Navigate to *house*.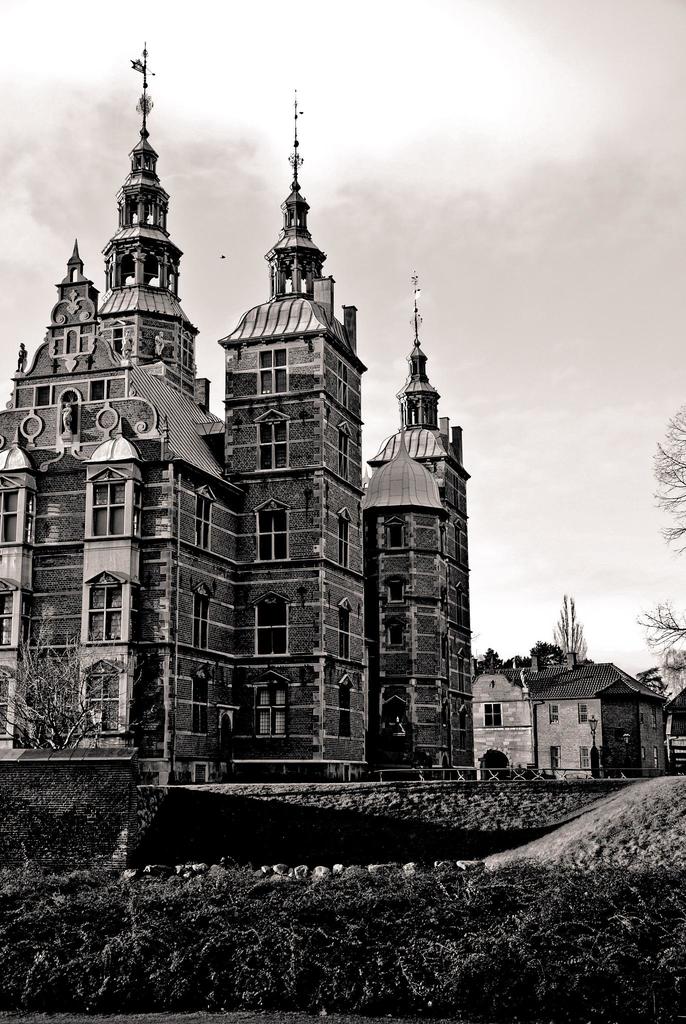
Navigation target: Rect(475, 637, 669, 781).
